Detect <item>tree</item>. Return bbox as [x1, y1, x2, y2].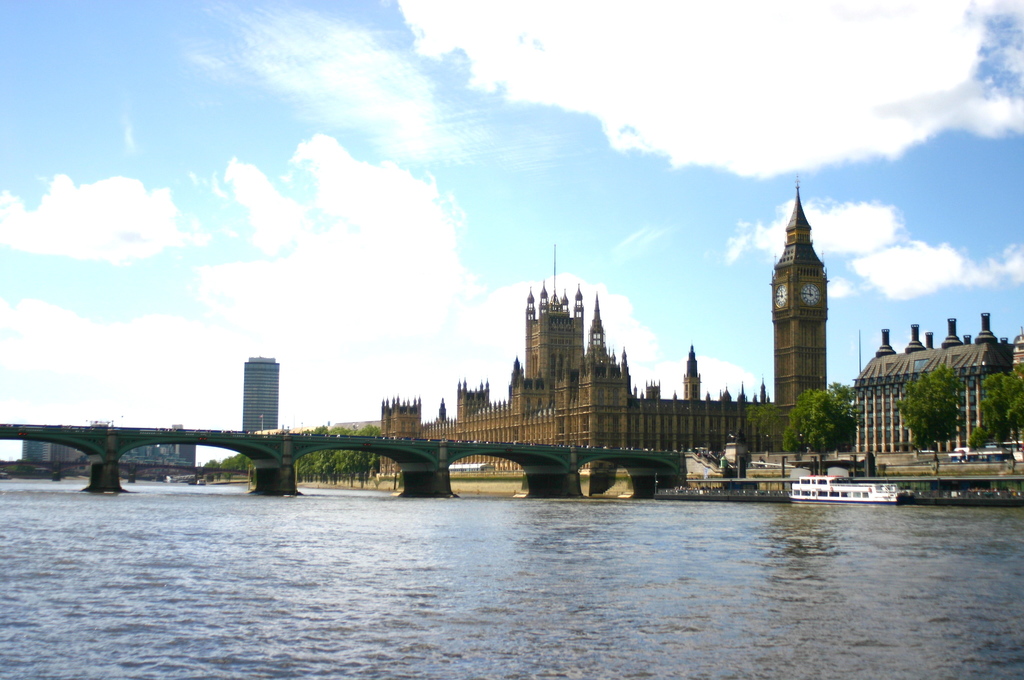
[900, 362, 960, 451].
